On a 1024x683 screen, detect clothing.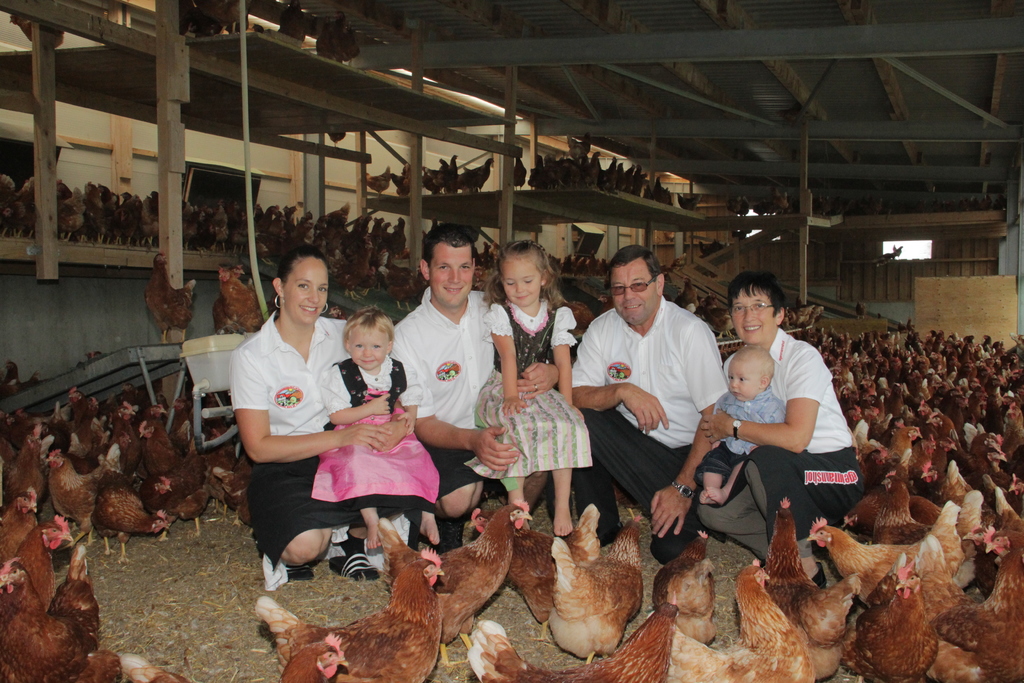
BBox(698, 325, 863, 565).
